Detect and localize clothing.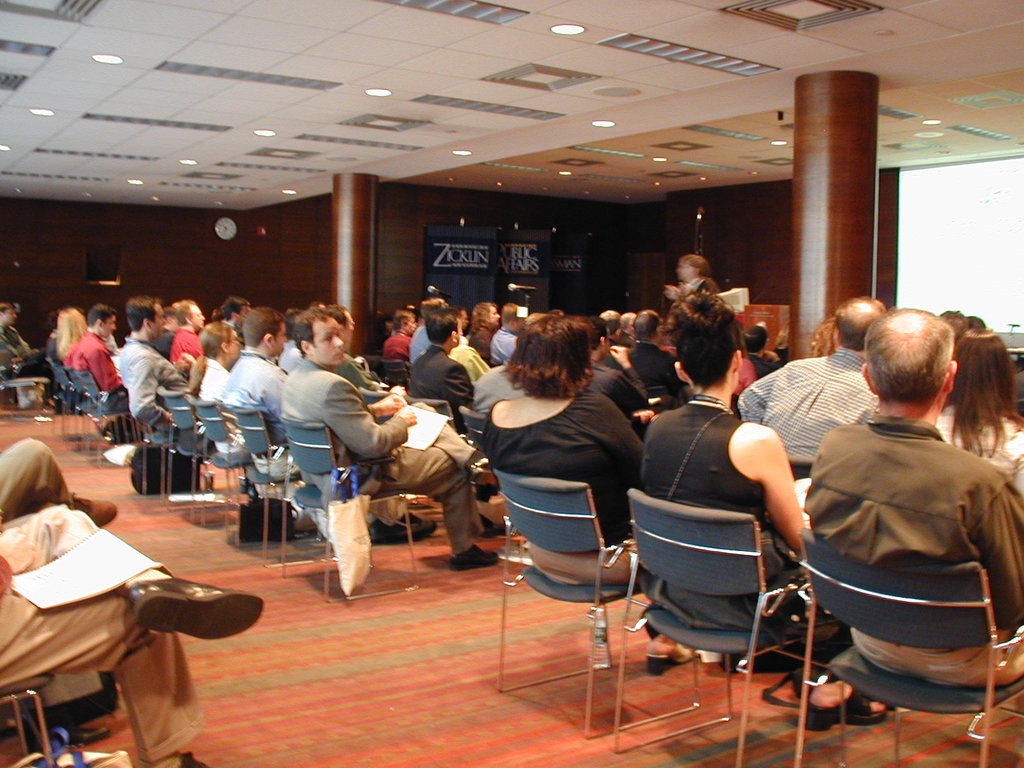
Localized at (793,376,1020,707).
